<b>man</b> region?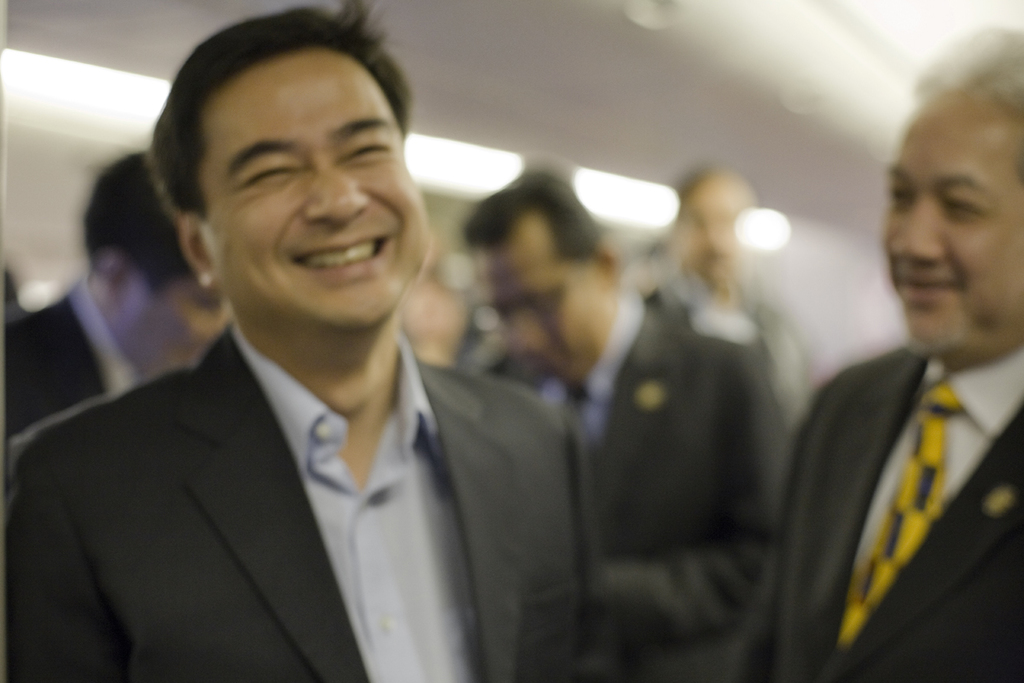
rect(0, 0, 631, 682)
